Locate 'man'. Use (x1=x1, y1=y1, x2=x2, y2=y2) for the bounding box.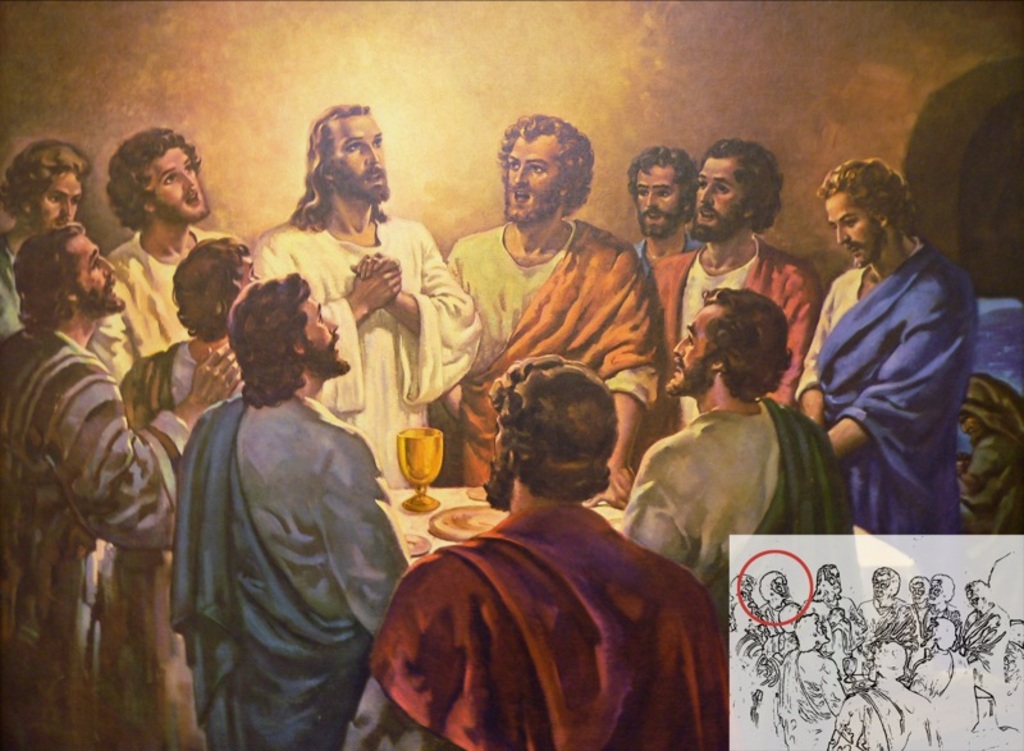
(x1=649, y1=138, x2=818, y2=432).
